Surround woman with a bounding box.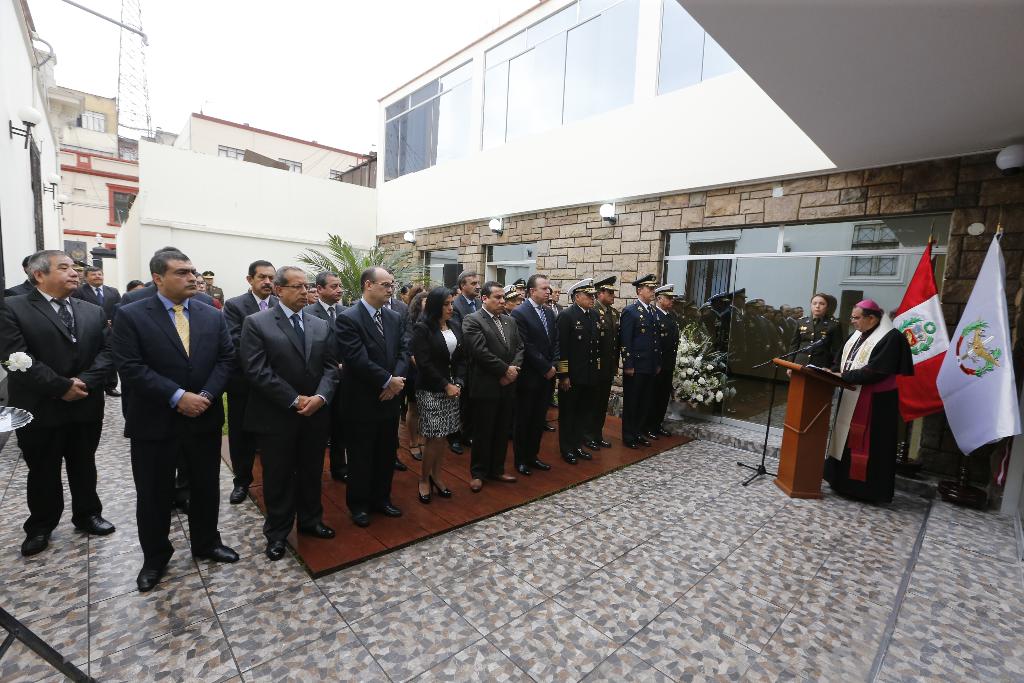
bbox=(781, 290, 844, 383).
